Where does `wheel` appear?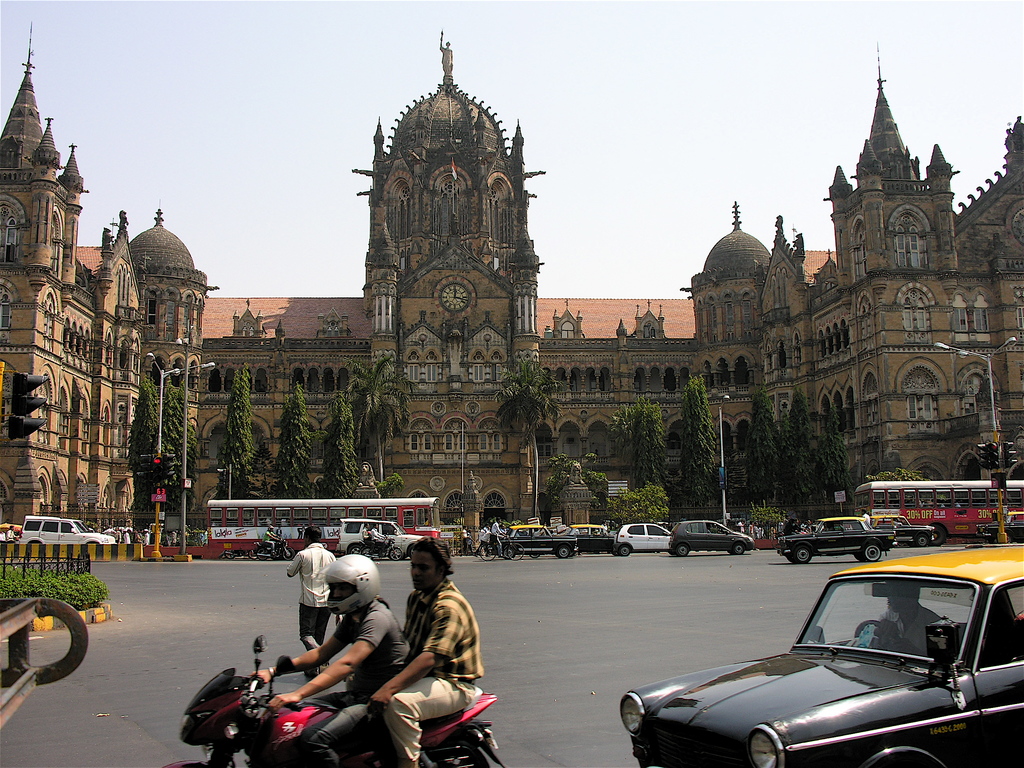
Appears at left=391, top=549, right=401, bottom=562.
